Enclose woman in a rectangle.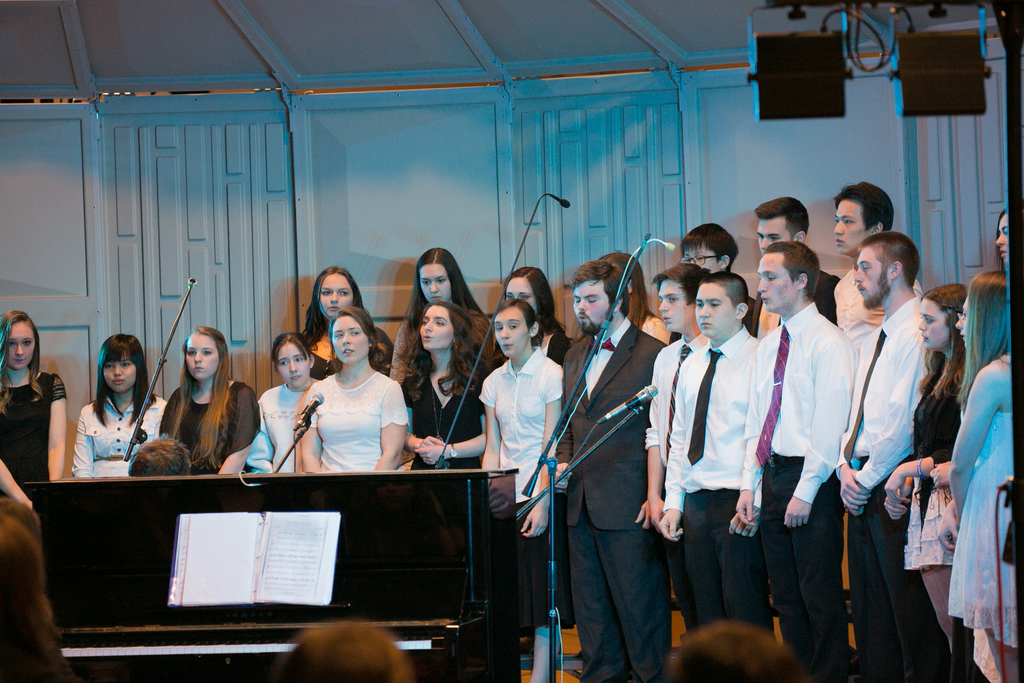
crop(883, 281, 966, 651).
